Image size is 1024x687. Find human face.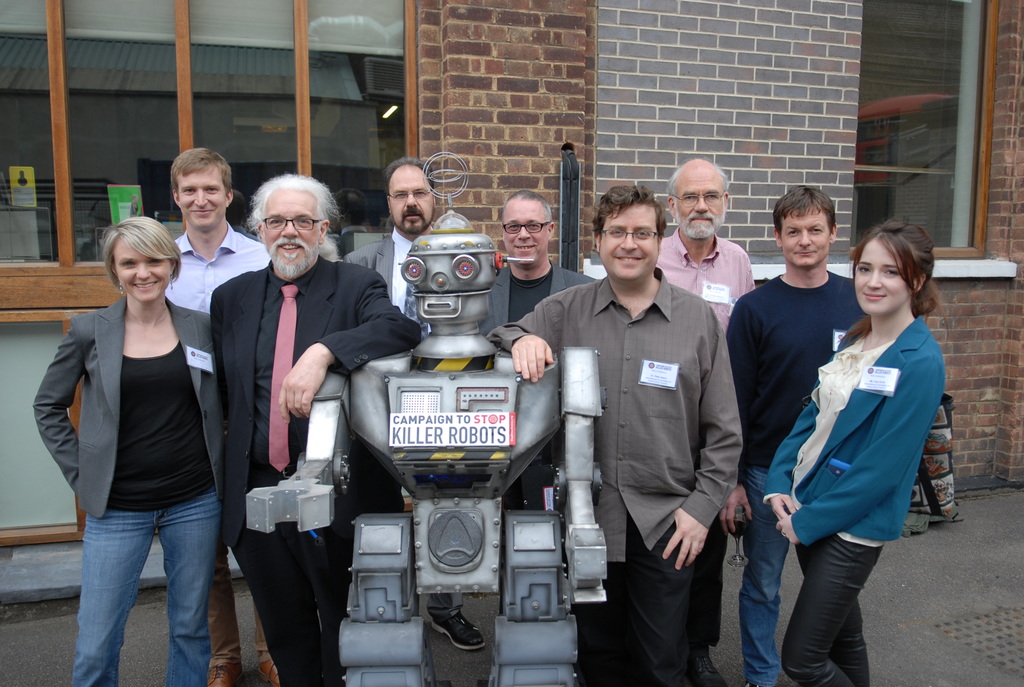
388, 170, 431, 239.
